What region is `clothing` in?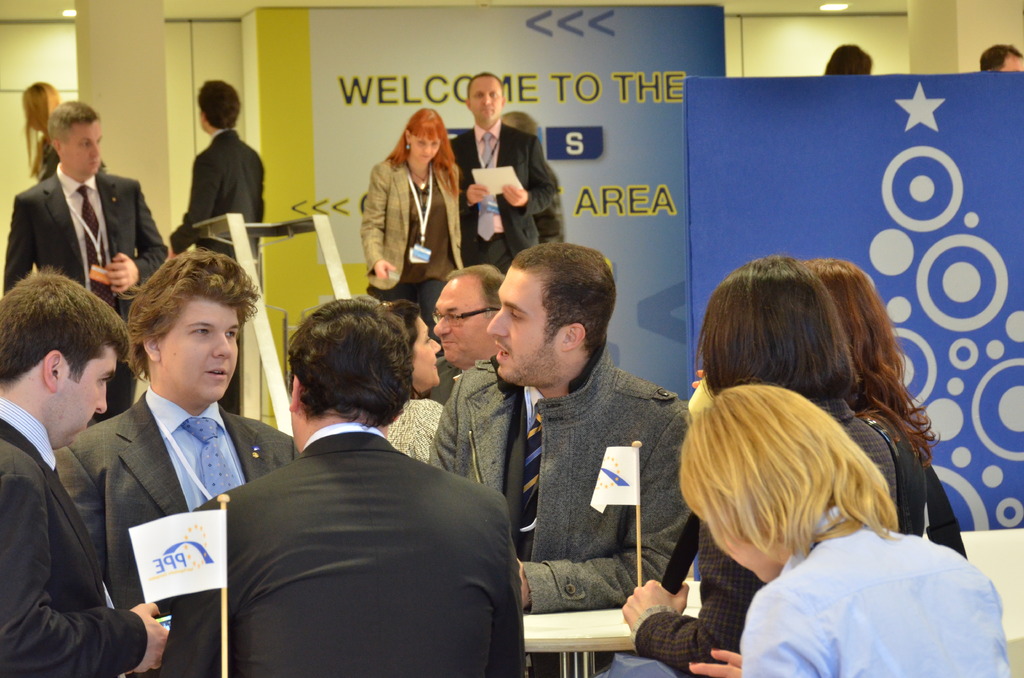
{"left": 12, "top": 165, "right": 159, "bottom": 326}.
